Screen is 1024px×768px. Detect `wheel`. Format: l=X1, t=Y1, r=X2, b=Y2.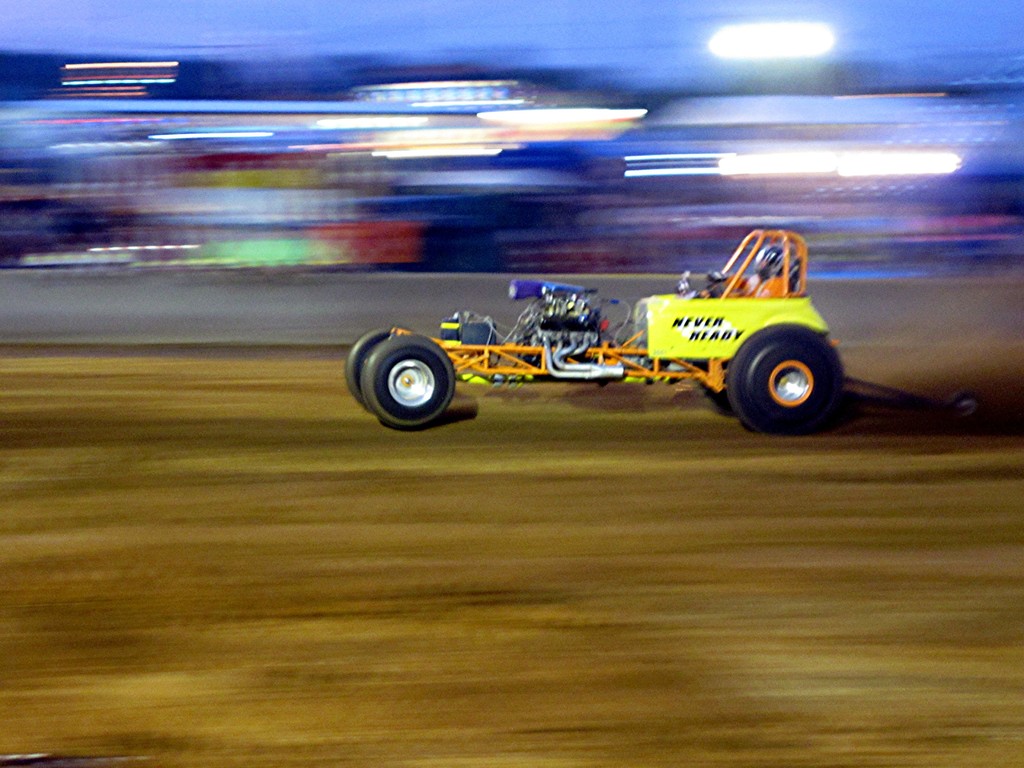
l=721, t=327, r=849, b=440.
